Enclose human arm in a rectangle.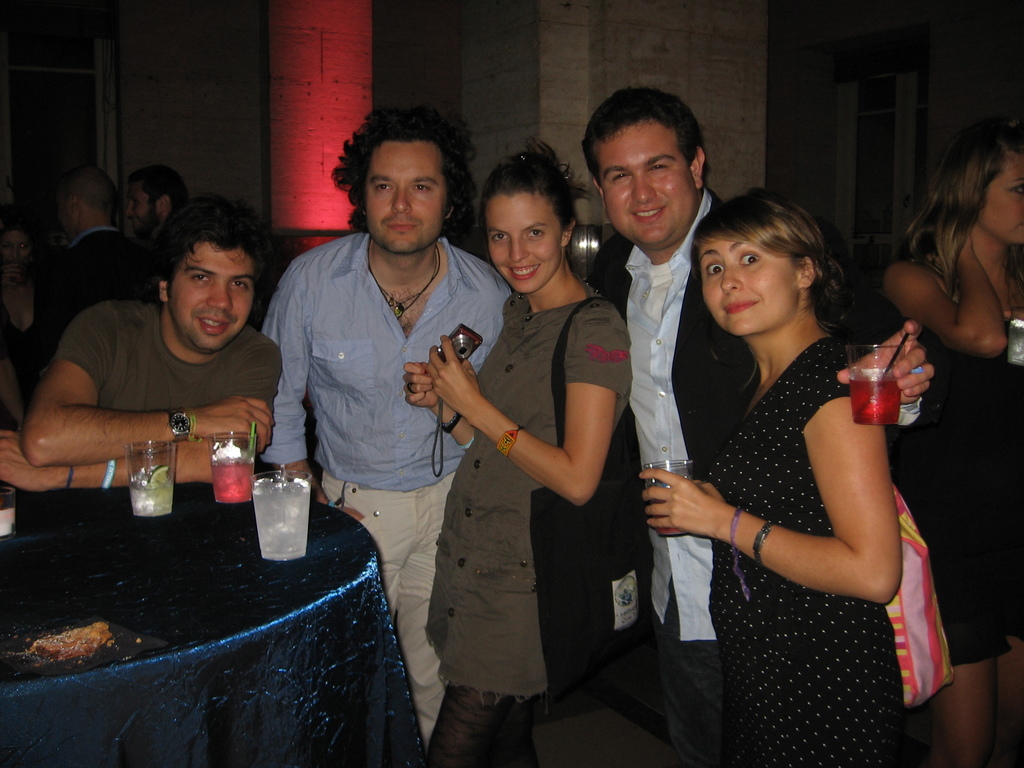
15/309/273/465.
